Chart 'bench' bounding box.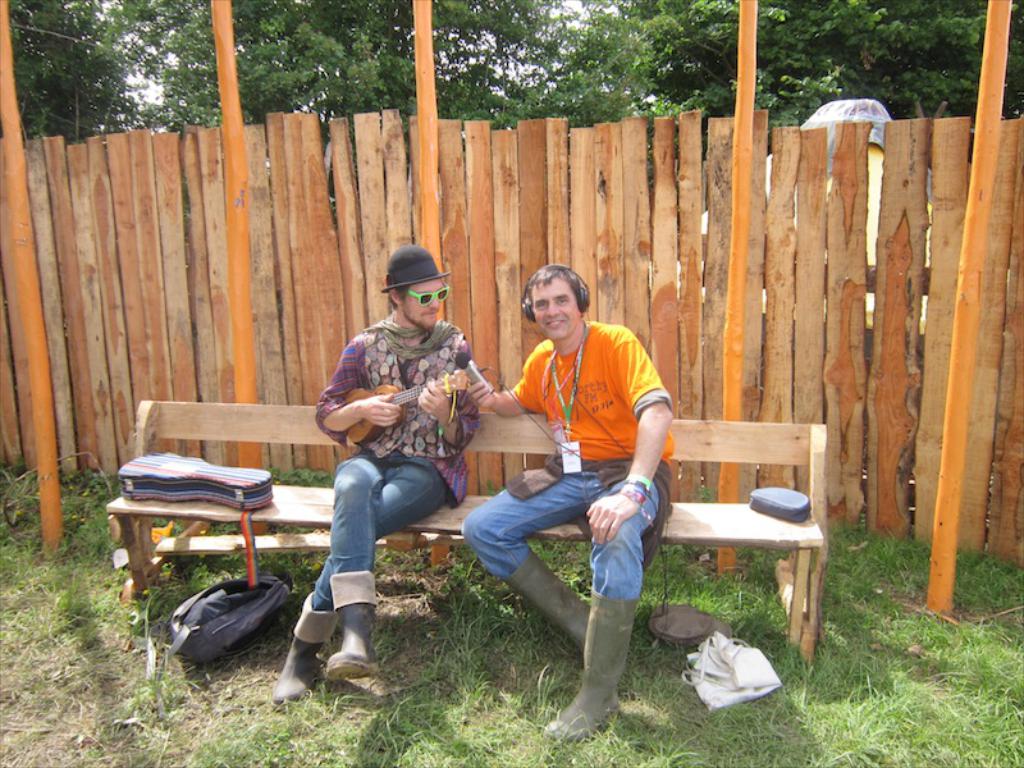
Charted: 105, 397, 831, 663.
